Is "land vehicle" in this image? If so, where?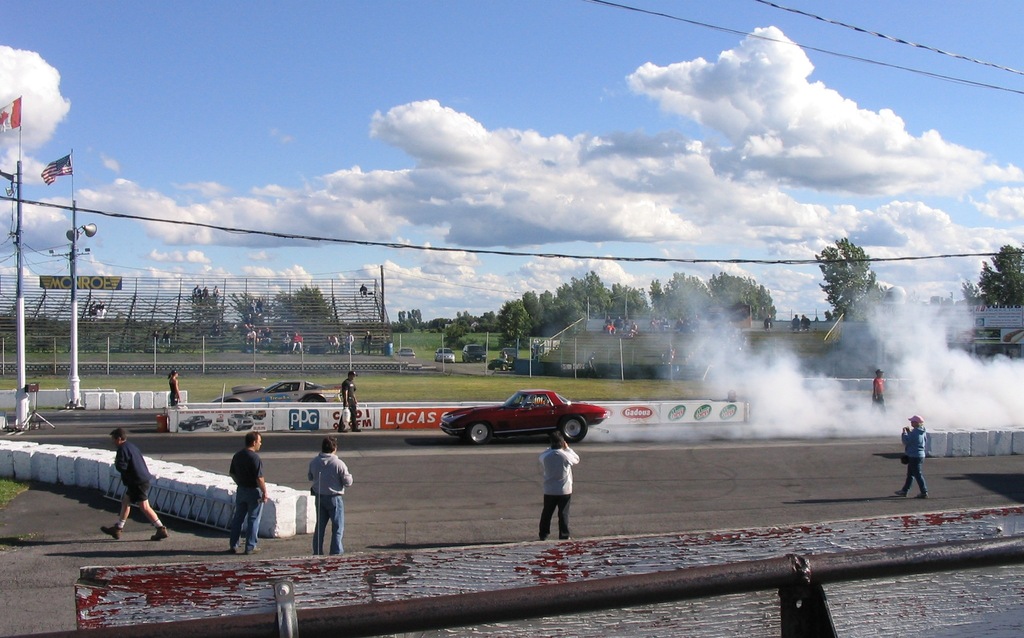
Yes, at {"x1": 395, "y1": 345, "x2": 415, "y2": 359}.
